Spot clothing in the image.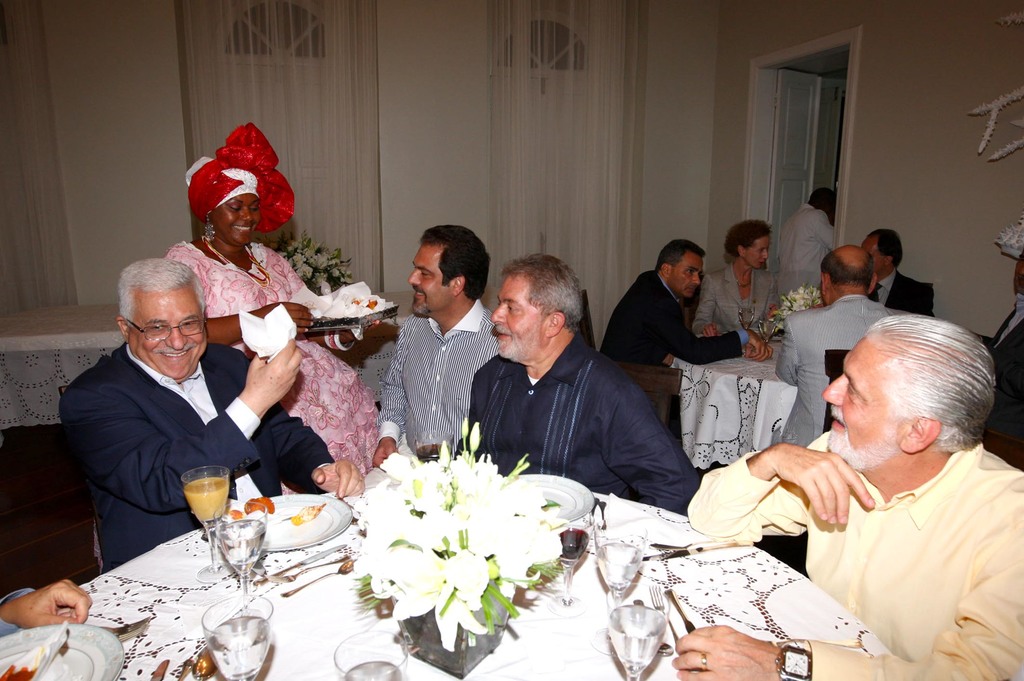
clothing found at <region>776, 204, 835, 301</region>.
